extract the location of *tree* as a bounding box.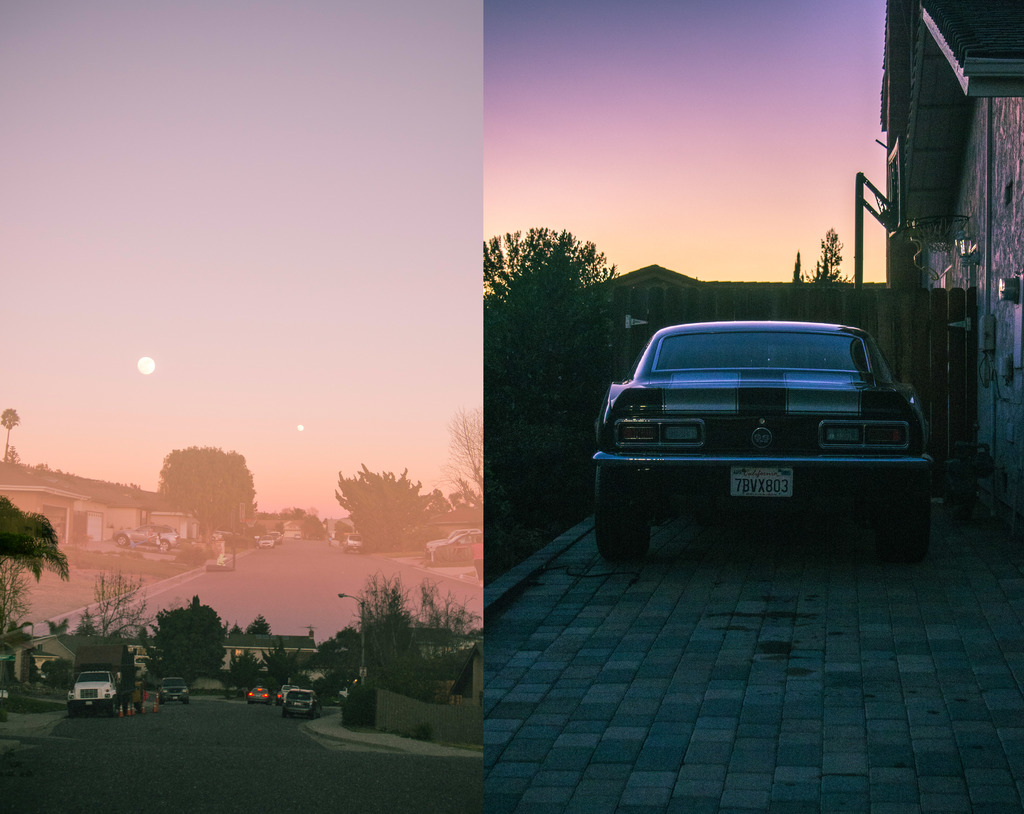
<bbox>162, 443, 263, 537</bbox>.
